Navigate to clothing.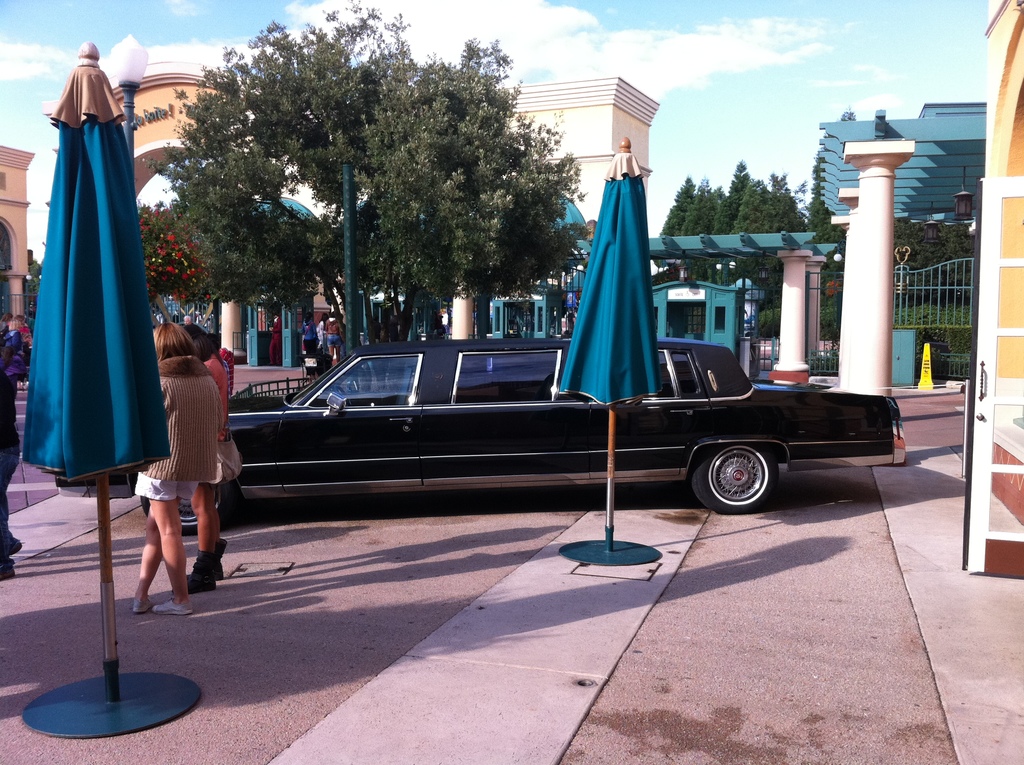
Navigation target: {"left": 0, "top": 366, "right": 20, "bottom": 563}.
